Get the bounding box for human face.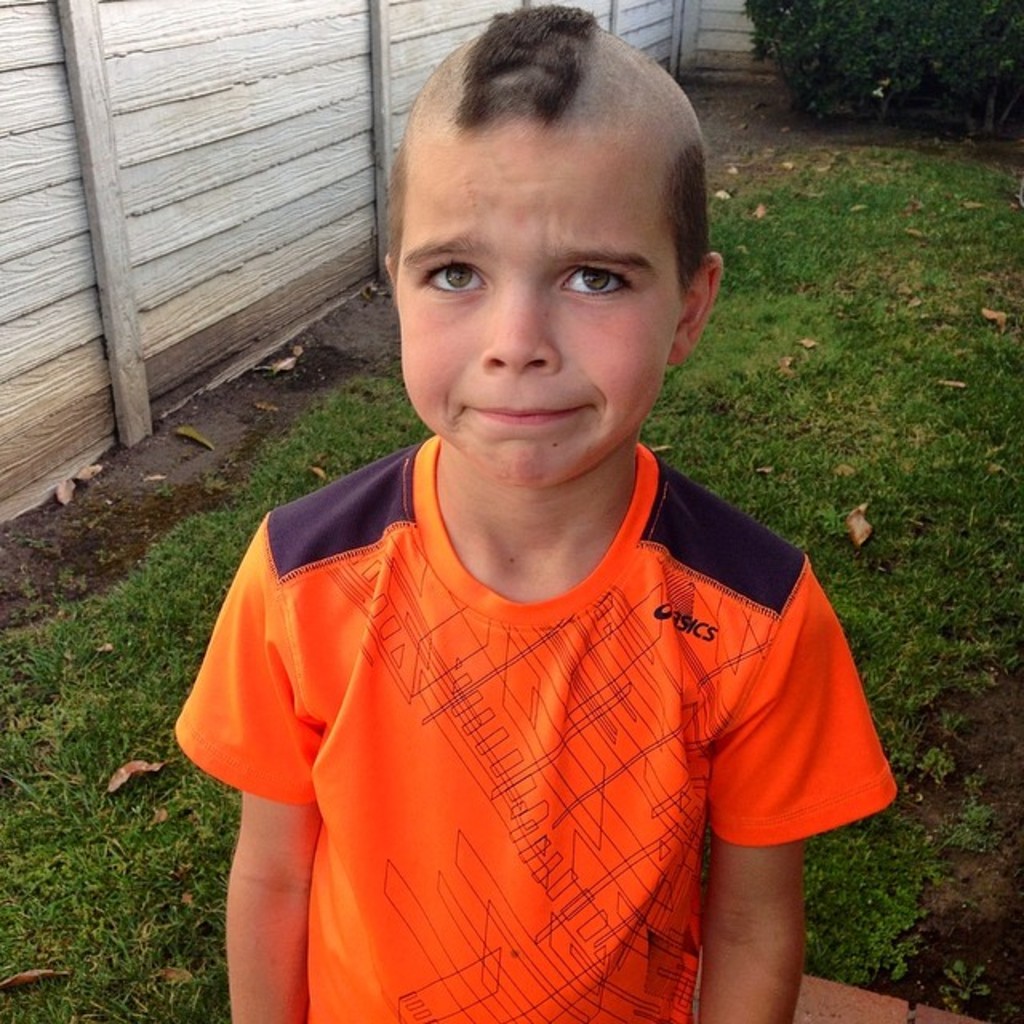
{"left": 392, "top": 91, "right": 699, "bottom": 485}.
